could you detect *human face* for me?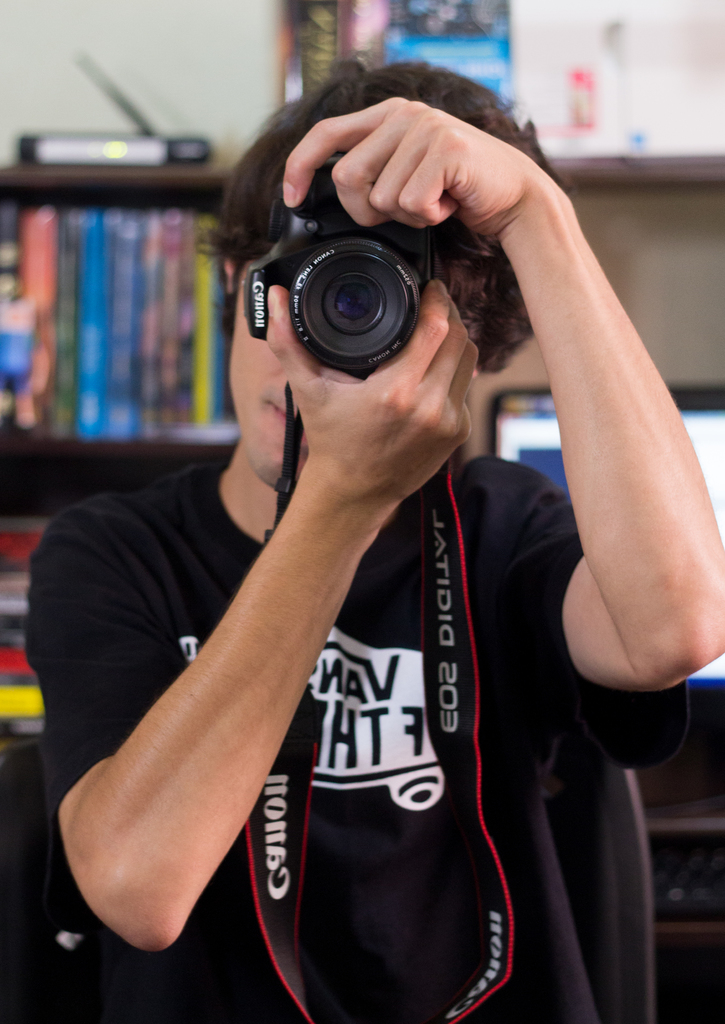
Detection result: 229, 258, 305, 494.
